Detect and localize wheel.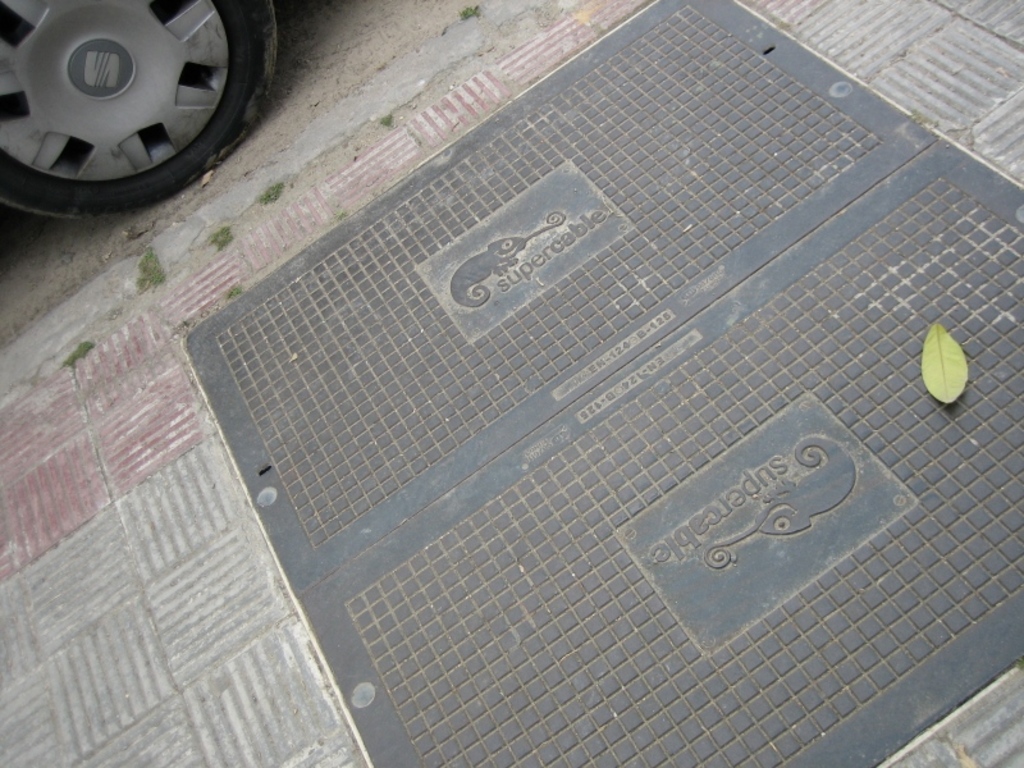
Localized at bbox=(0, 0, 271, 189).
